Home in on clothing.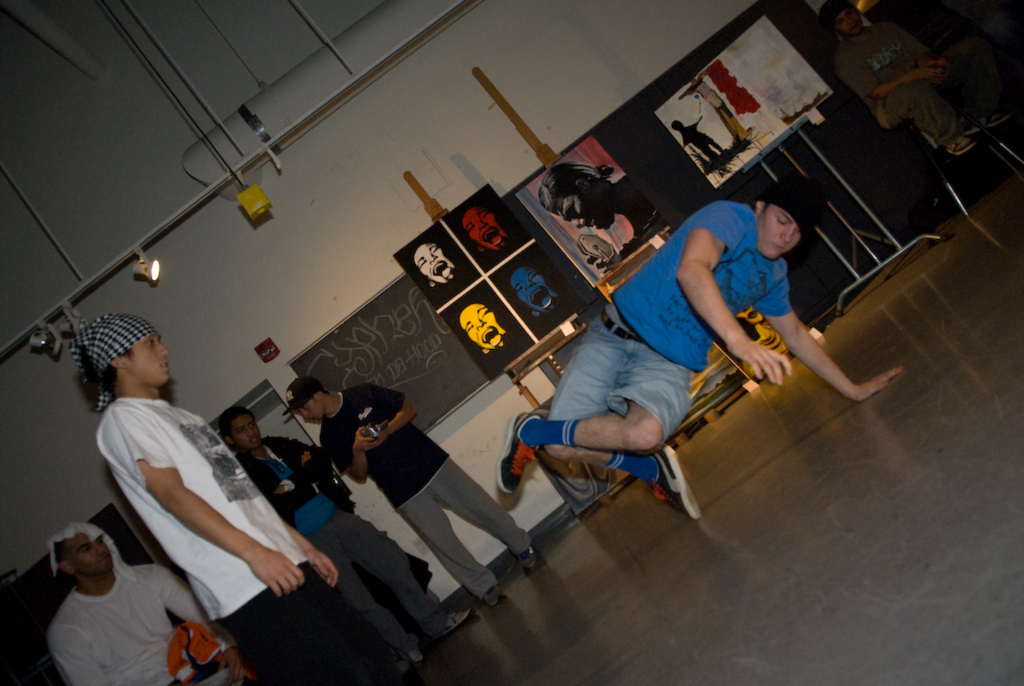
Homed in at BBox(237, 433, 450, 653).
